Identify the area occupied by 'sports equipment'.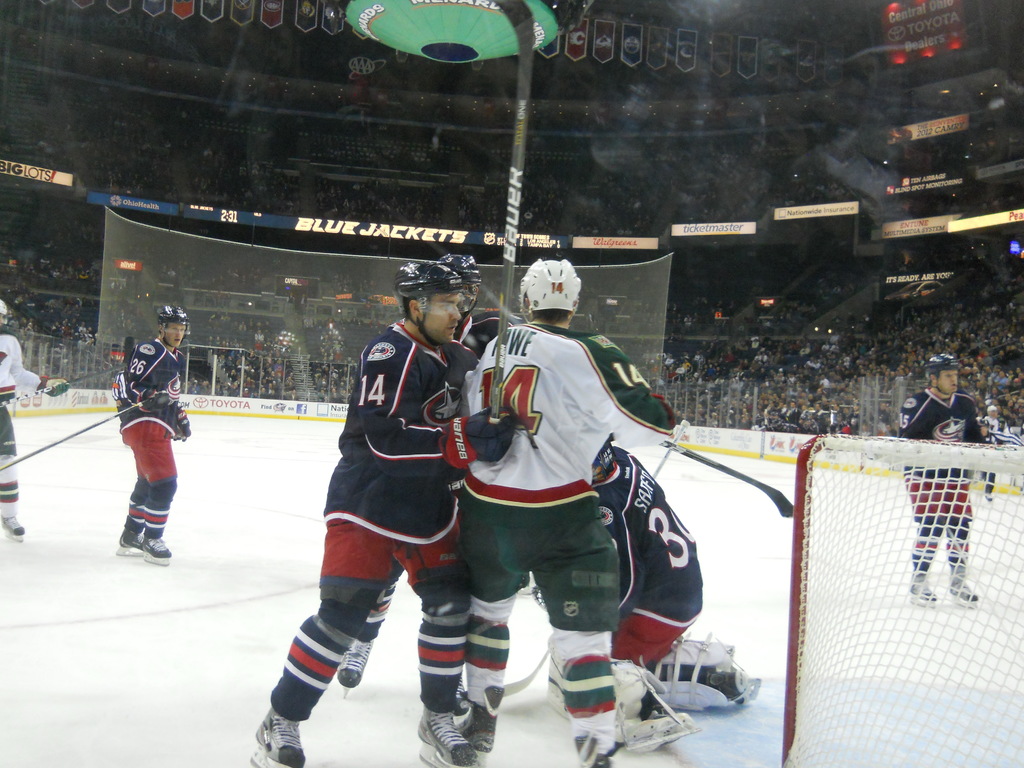
Area: BBox(335, 639, 373, 698).
